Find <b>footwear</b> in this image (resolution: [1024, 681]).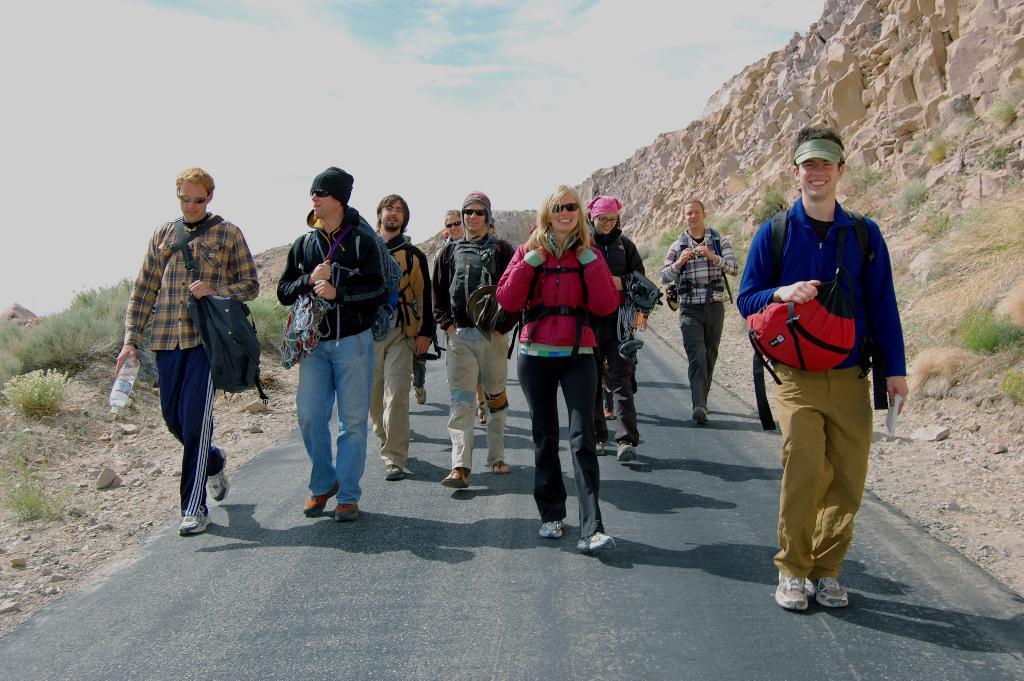
locate(604, 404, 615, 420).
